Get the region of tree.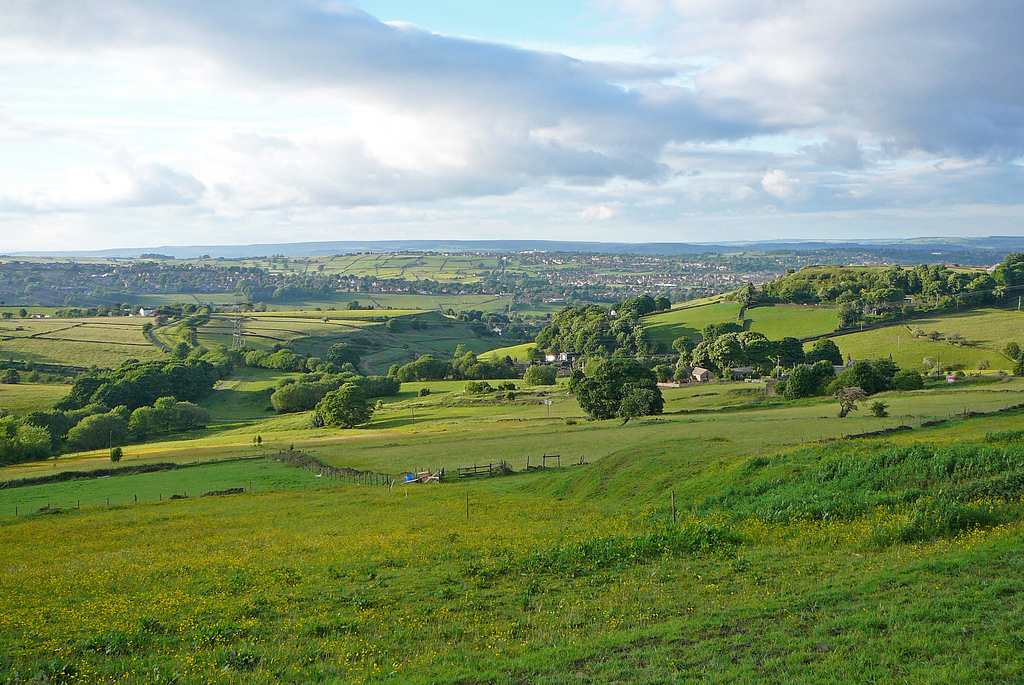
(x1=565, y1=353, x2=664, y2=437).
